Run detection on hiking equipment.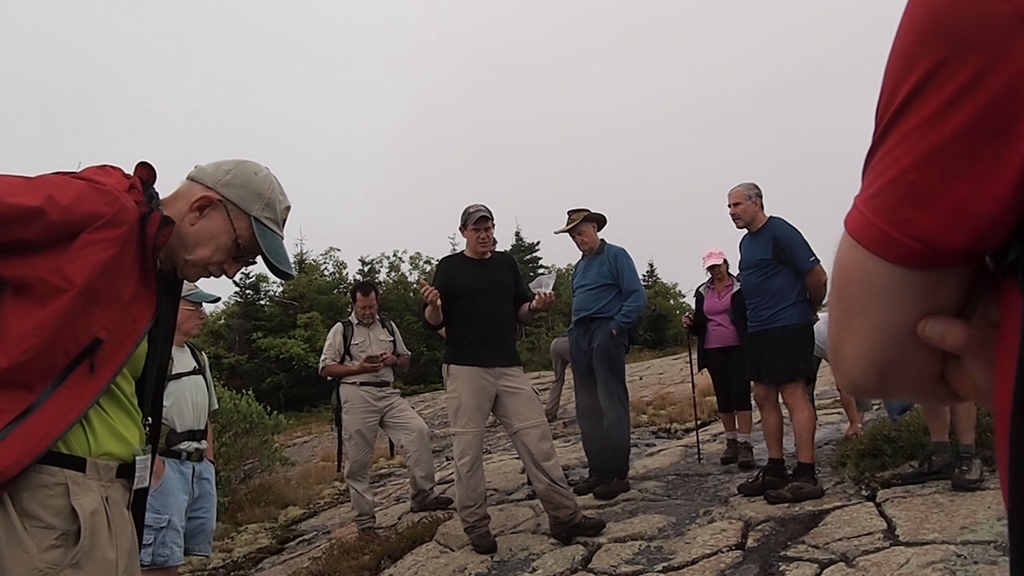
Result: l=594, t=478, r=626, b=502.
